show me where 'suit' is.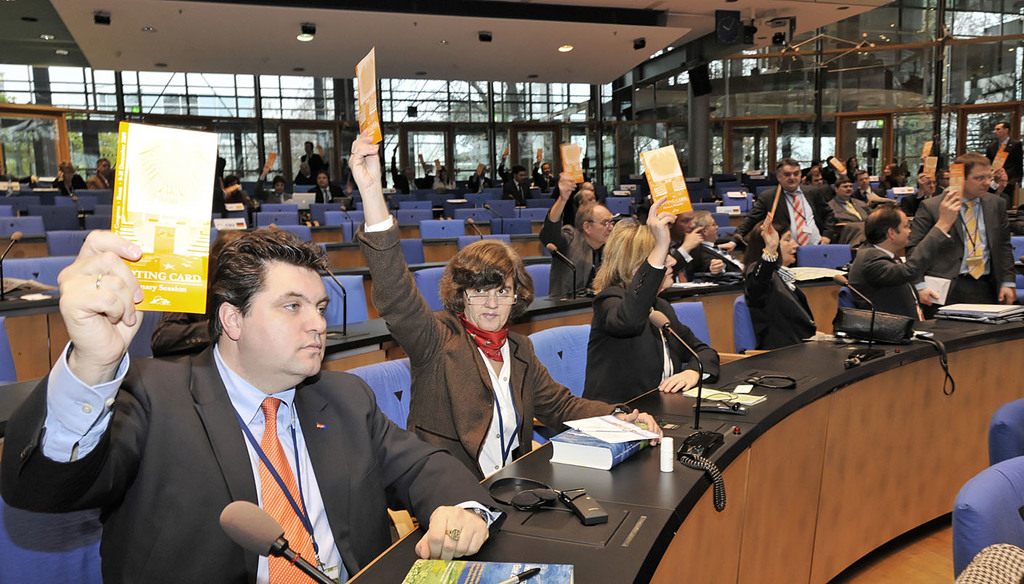
'suit' is at {"x1": 669, "y1": 241, "x2": 692, "y2": 283}.
